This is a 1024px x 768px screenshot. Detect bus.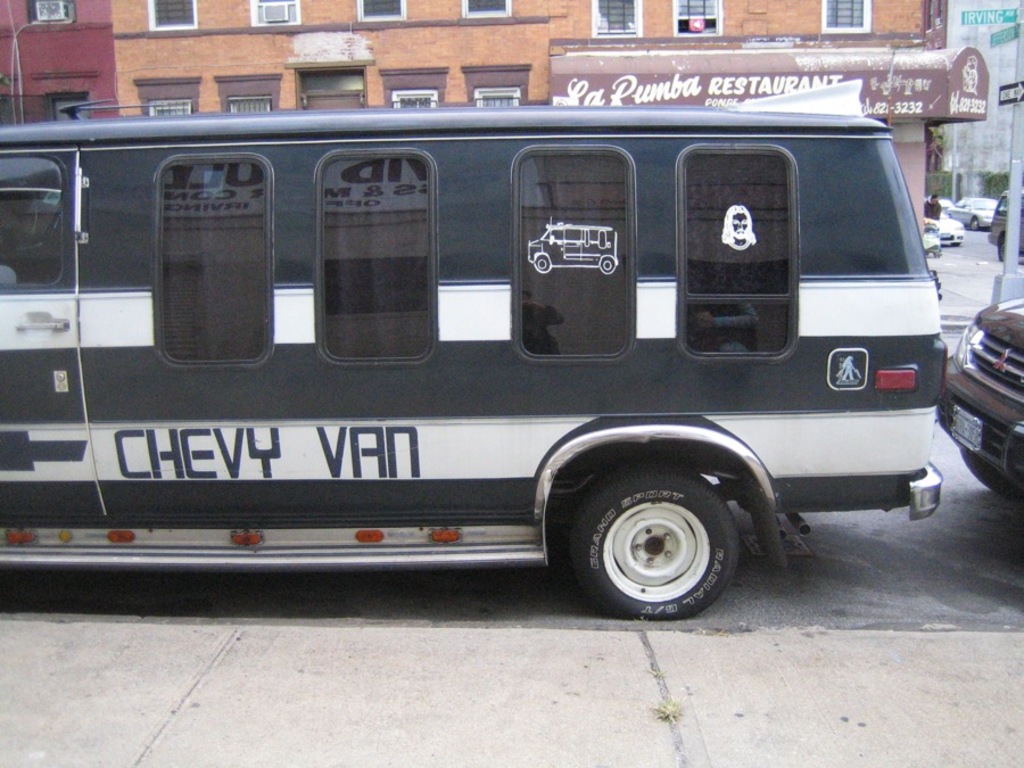
0, 81, 961, 622.
